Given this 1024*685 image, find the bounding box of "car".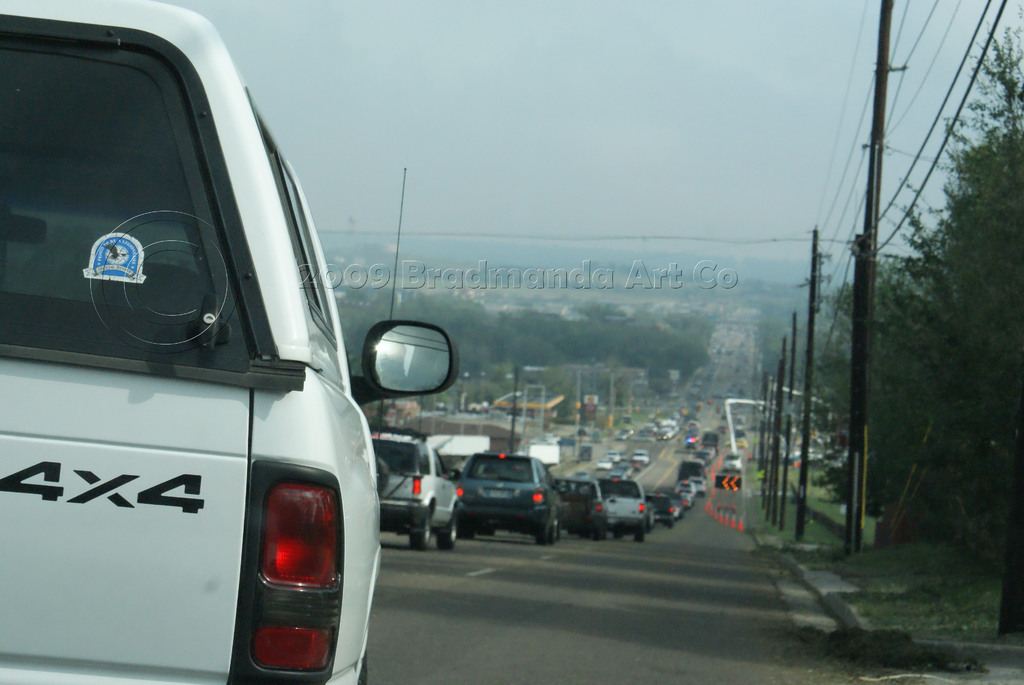
721, 448, 746, 471.
